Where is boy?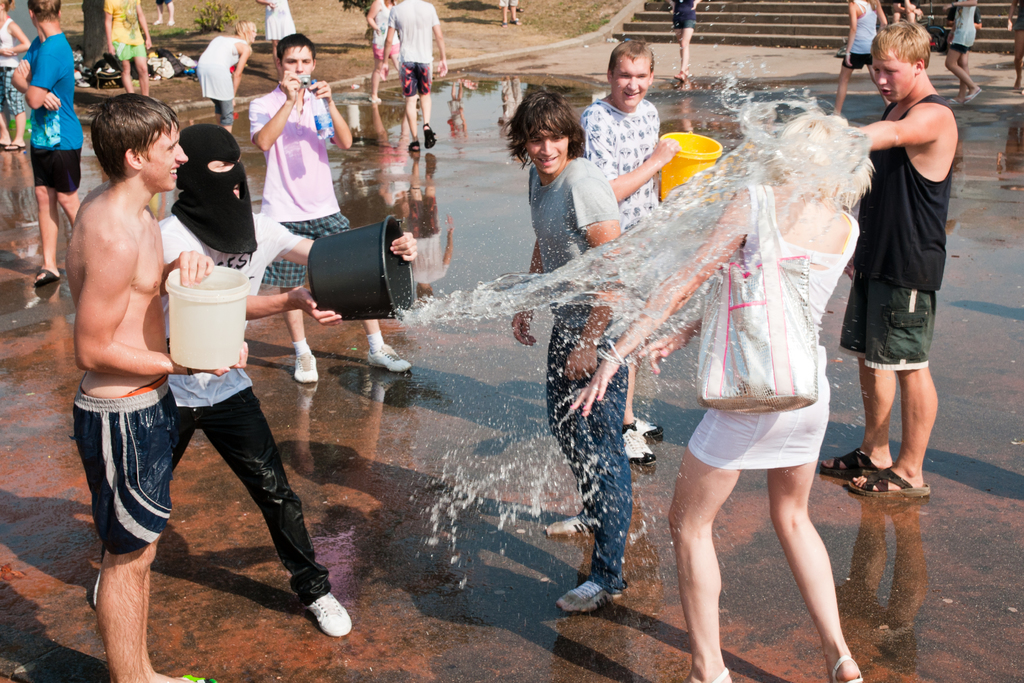
(504, 83, 639, 616).
